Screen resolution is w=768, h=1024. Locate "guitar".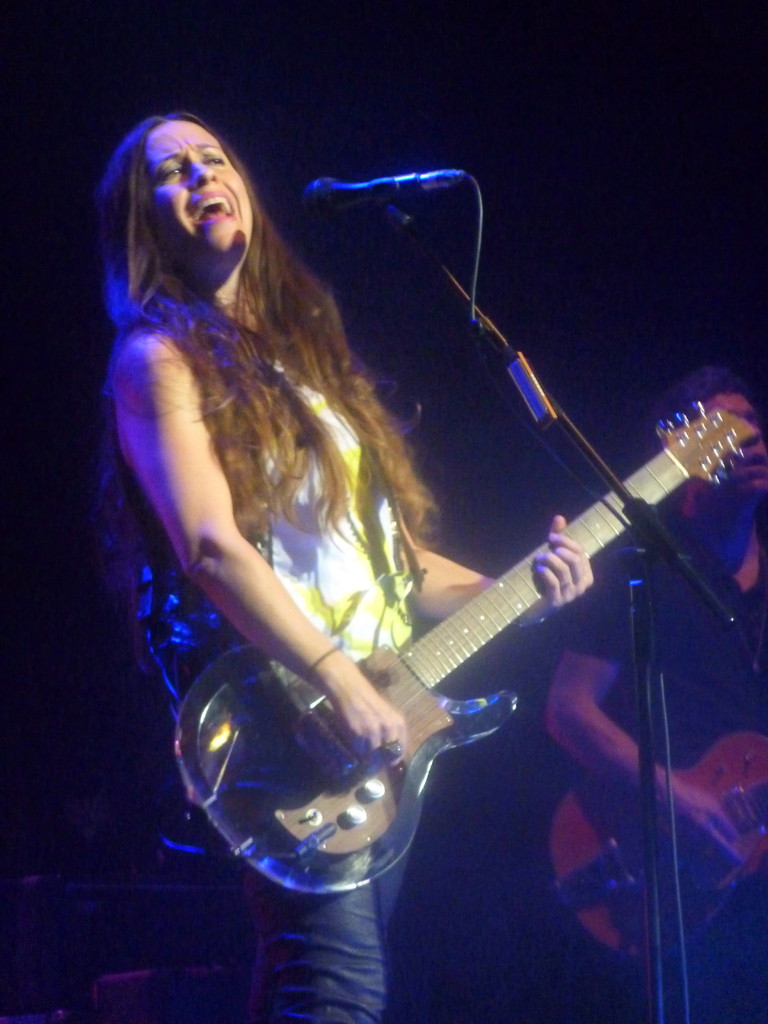
BBox(178, 387, 751, 890).
